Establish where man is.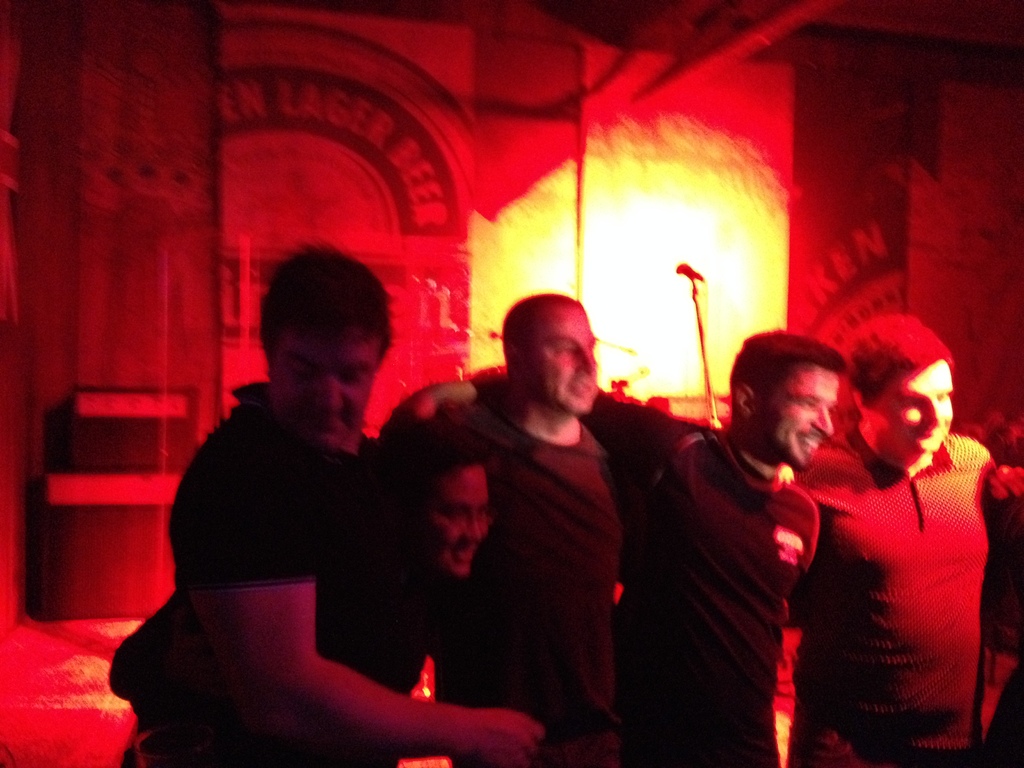
Established at x1=397, y1=330, x2=857, y2=767.
